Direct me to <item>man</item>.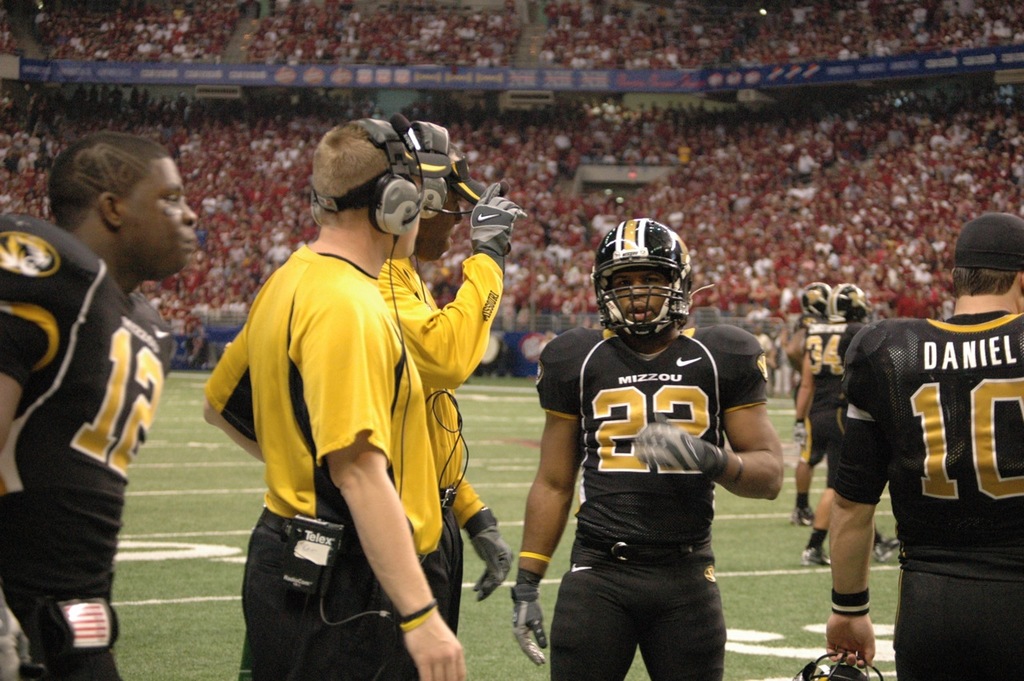
Direction: <bbox>823, 214, 1023, 680</bbox>.
